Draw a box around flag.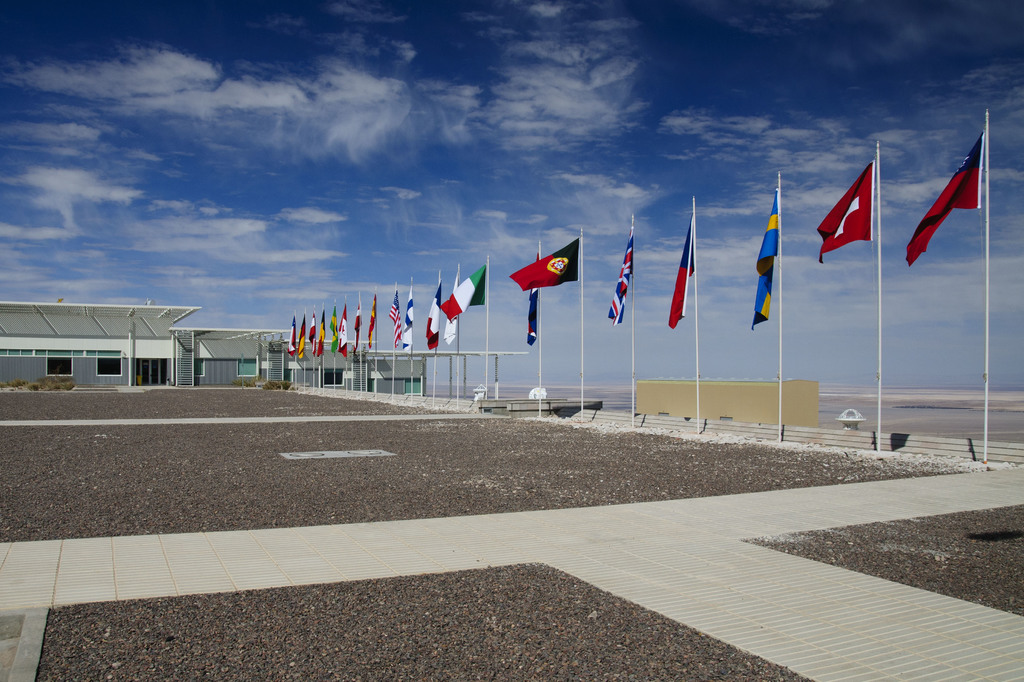
817:160:877:264.
